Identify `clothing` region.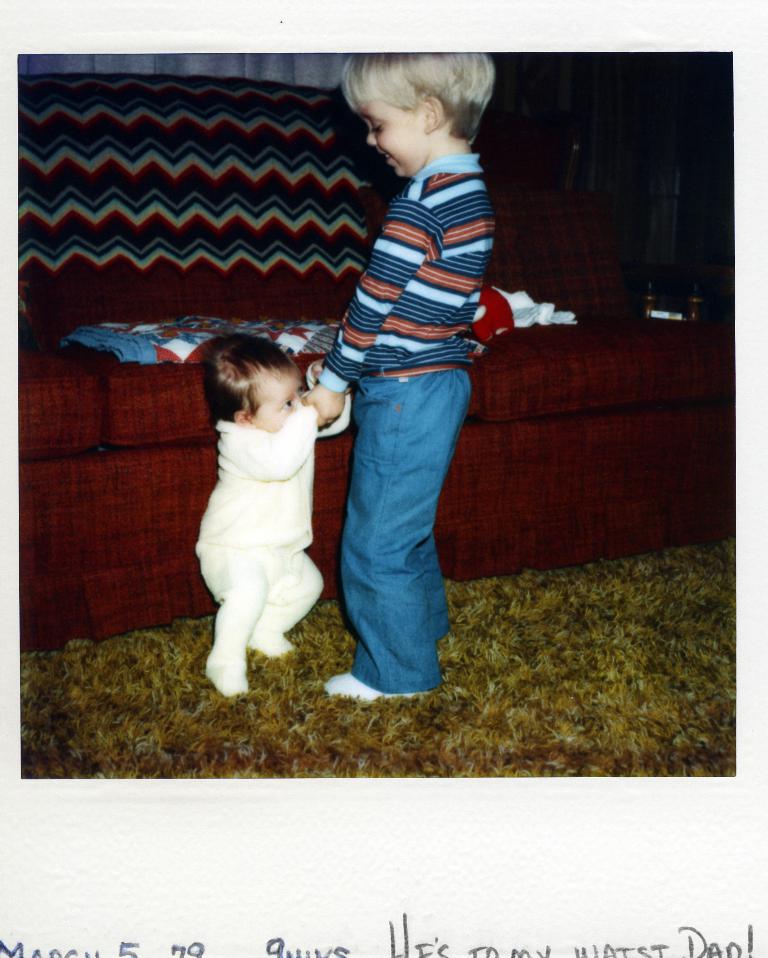
Region: bbox=[317, 153, 496, 696].
